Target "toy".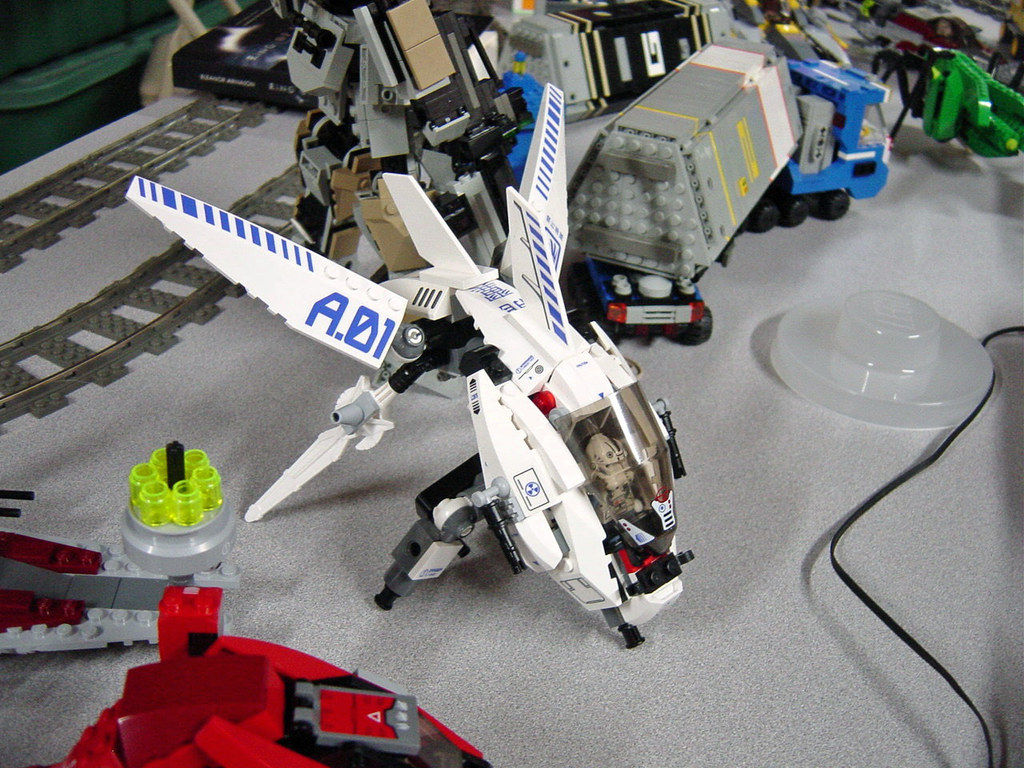
Target region: 112/84/702/660.
